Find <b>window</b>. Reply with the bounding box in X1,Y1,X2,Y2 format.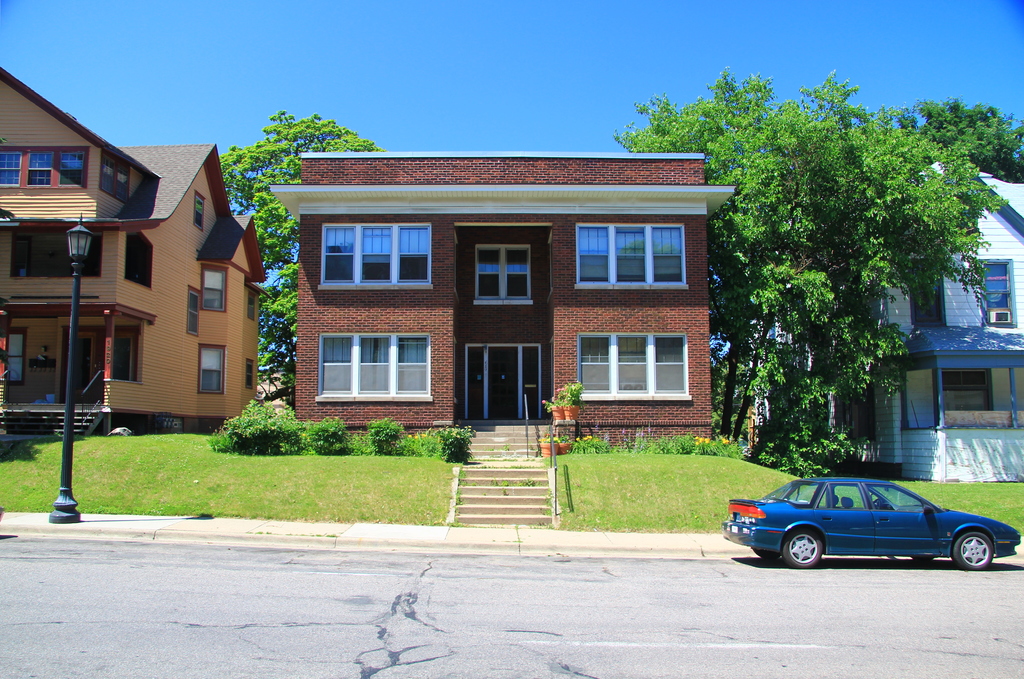
244,283,257,321.
